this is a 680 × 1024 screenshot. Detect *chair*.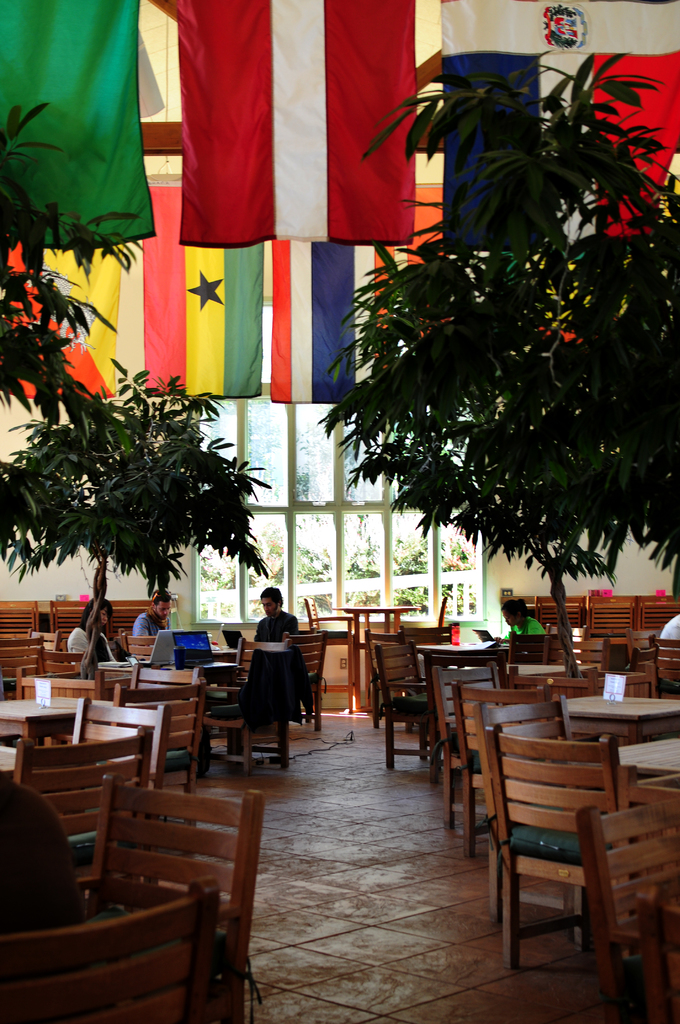
[x1=453, y1=685, x2=551, y2=861].
